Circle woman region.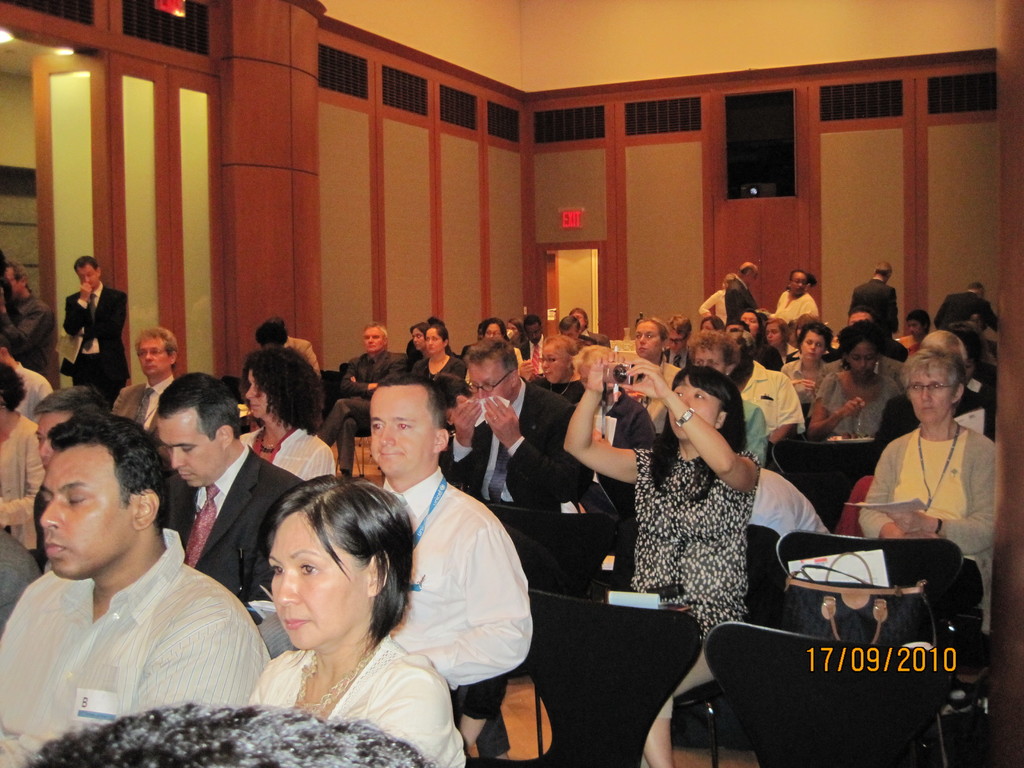
Region: <bbox>562, 352, 759, 767</bbox>.
